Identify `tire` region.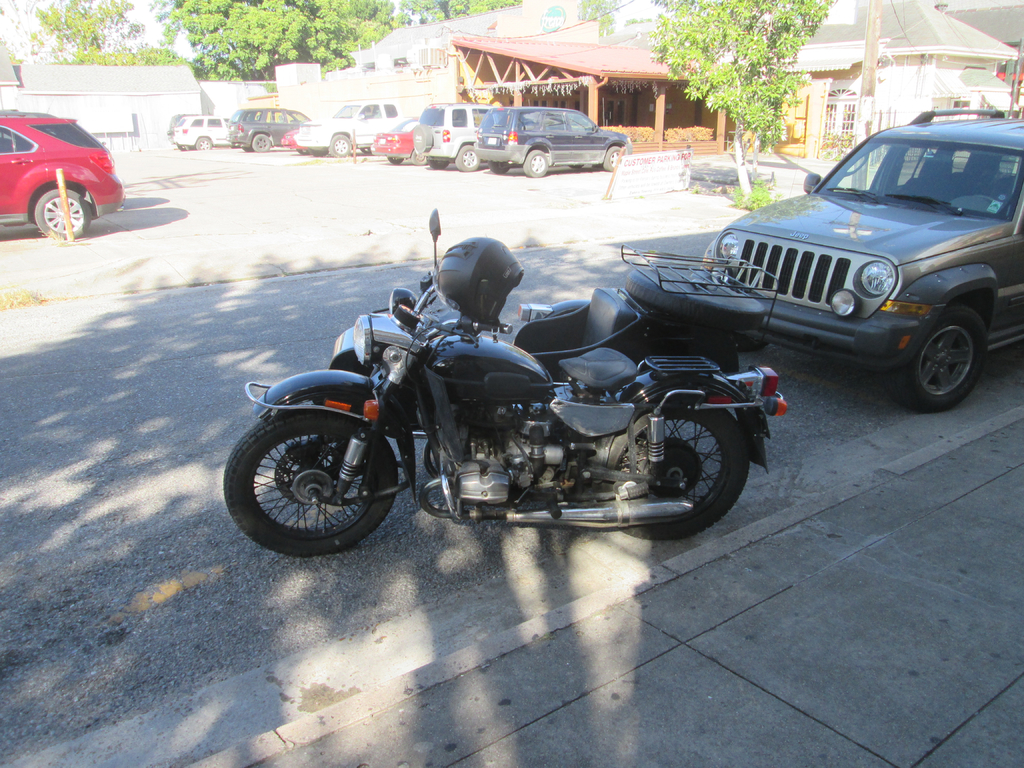
Region: <box>294,151,310,157</box>.
